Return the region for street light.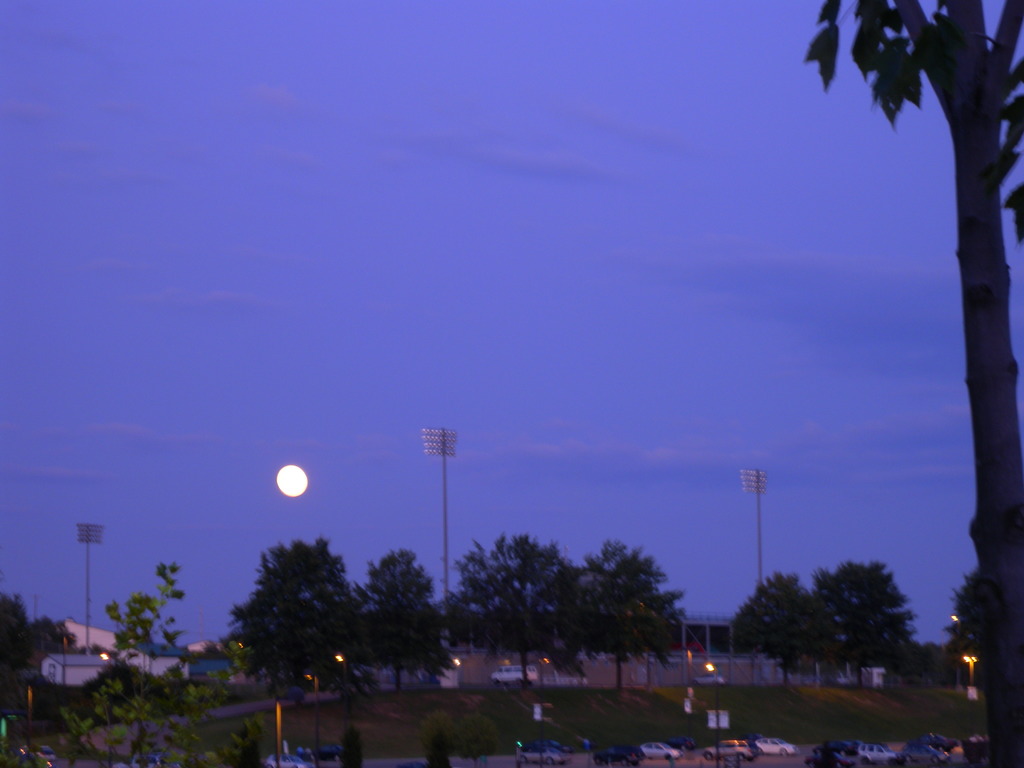
{"left": 741, "top": 463, "right": 769, "bottom": 590}.
